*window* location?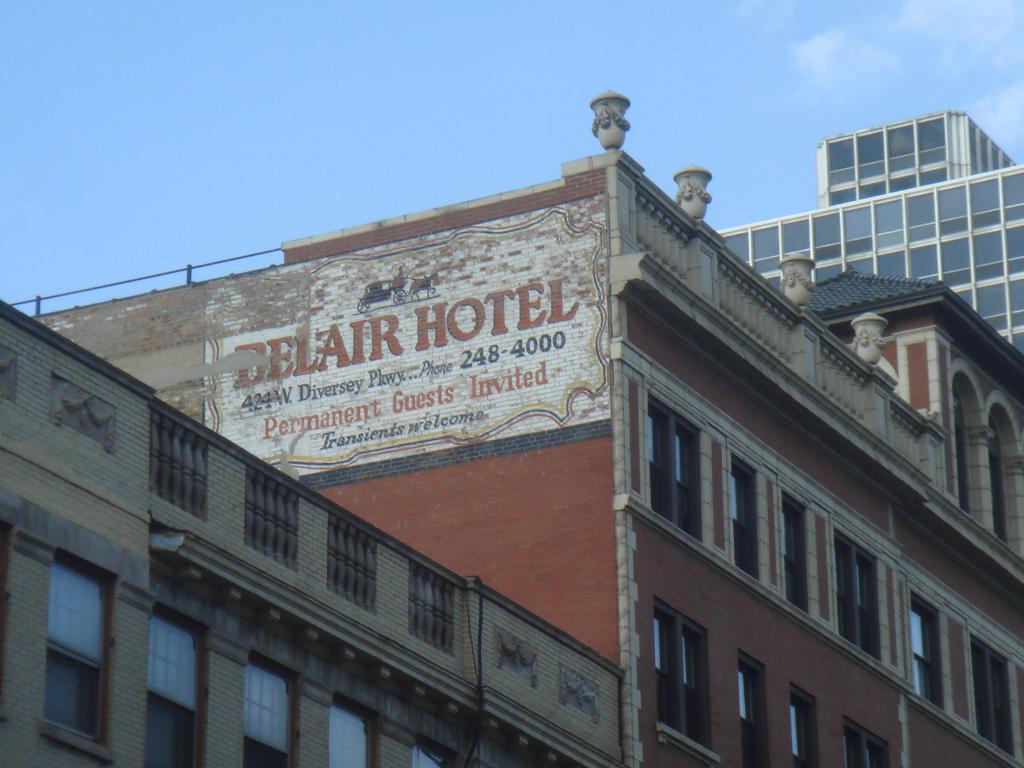
(x1=730, y1=463, x2=760, y2=579)
